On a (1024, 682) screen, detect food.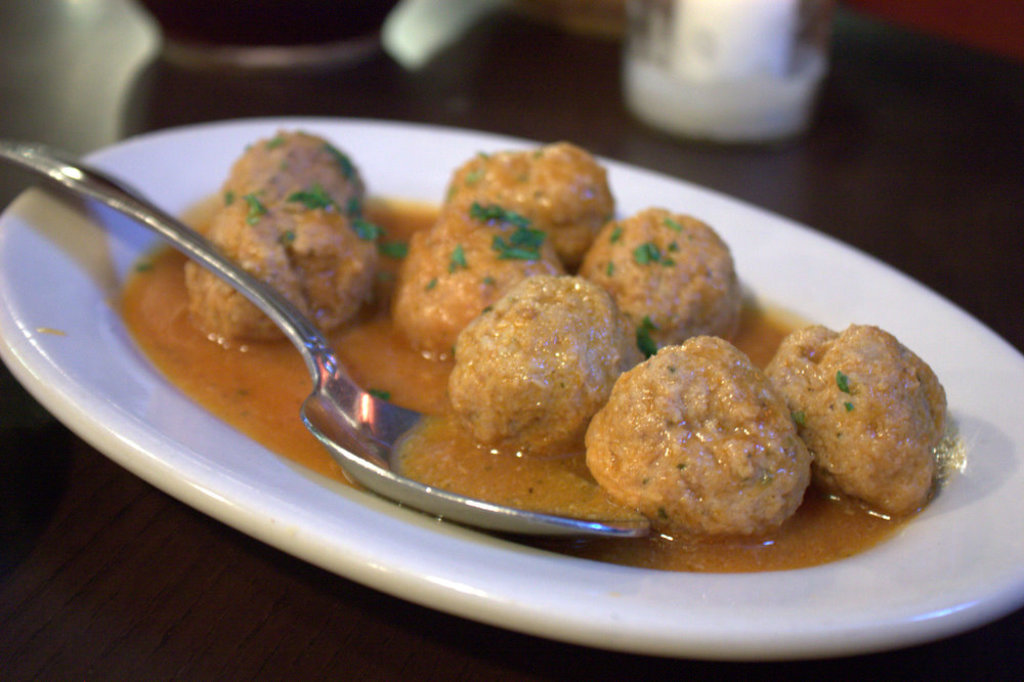
pyautogui.locateOnScreen(386, 207, 564, 355).
